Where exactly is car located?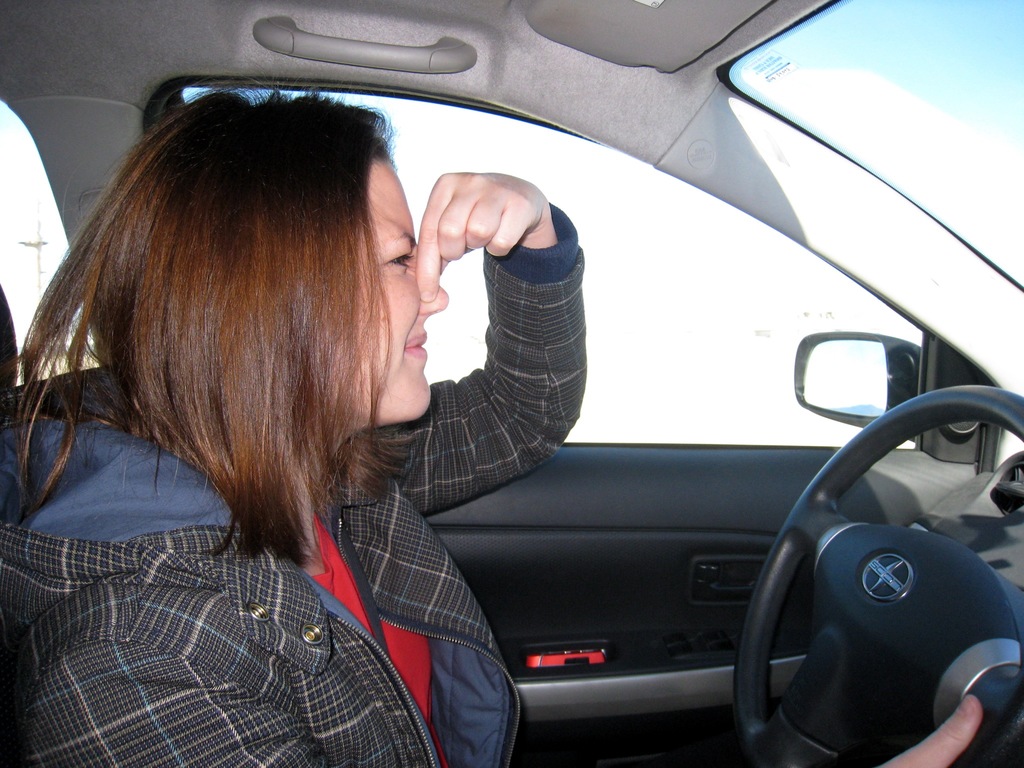
Its bounding box is (left=0, top=0, right=1023, bottom=767).
